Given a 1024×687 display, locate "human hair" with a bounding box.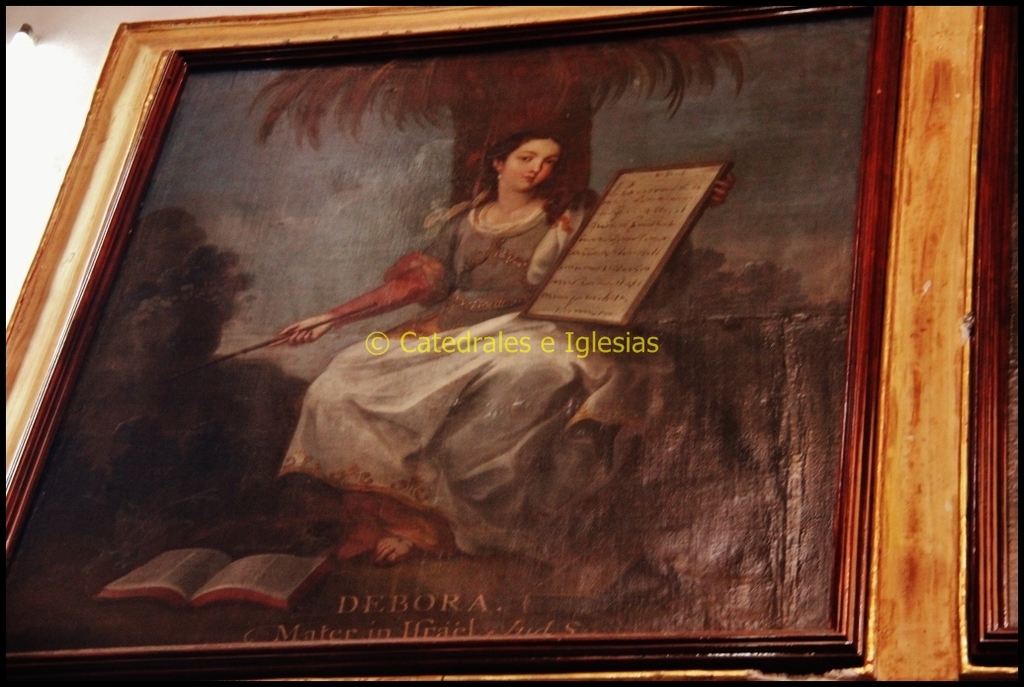
Located: box=[479, 120, 567, 215].
